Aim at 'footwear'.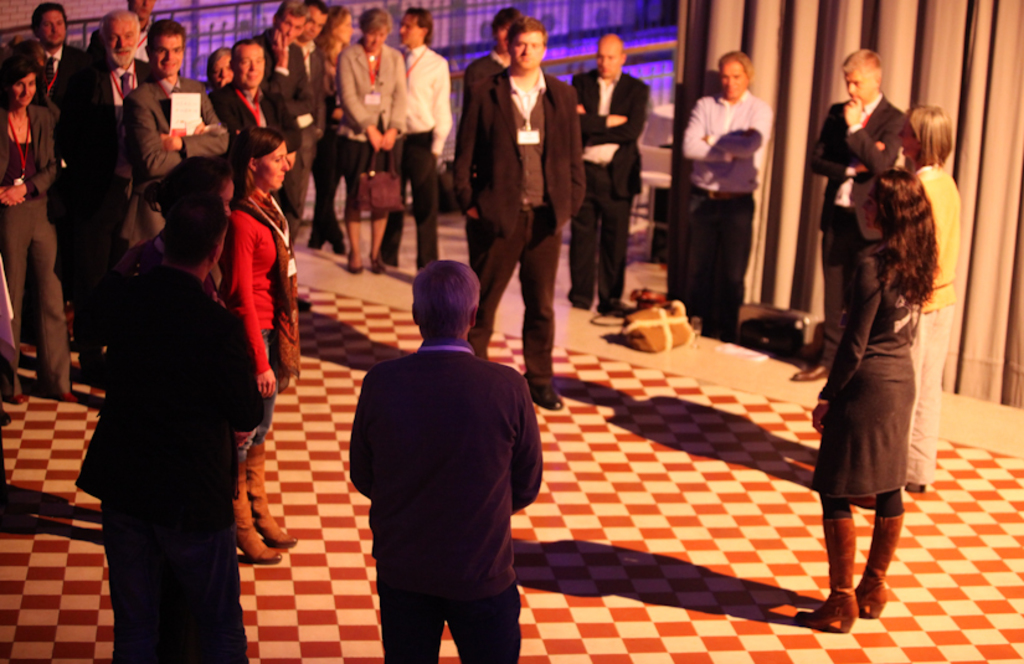
Aimed at <box>52,390,79,401</box>.
